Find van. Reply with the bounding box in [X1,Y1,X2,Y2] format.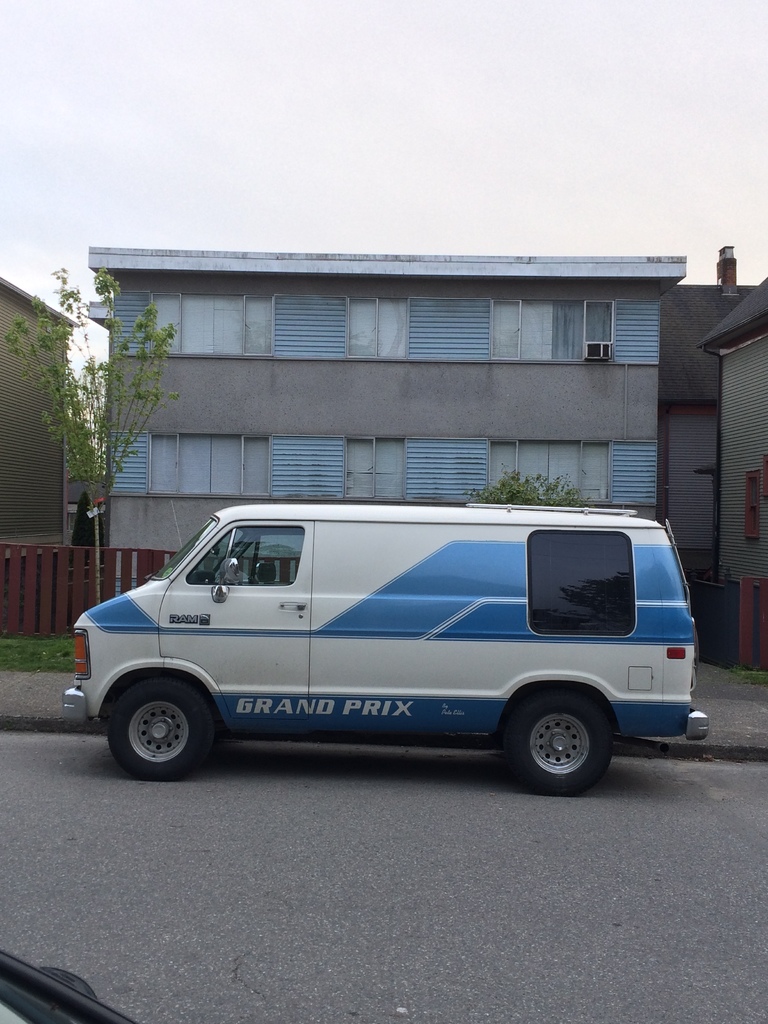
[67,500,715,797].
